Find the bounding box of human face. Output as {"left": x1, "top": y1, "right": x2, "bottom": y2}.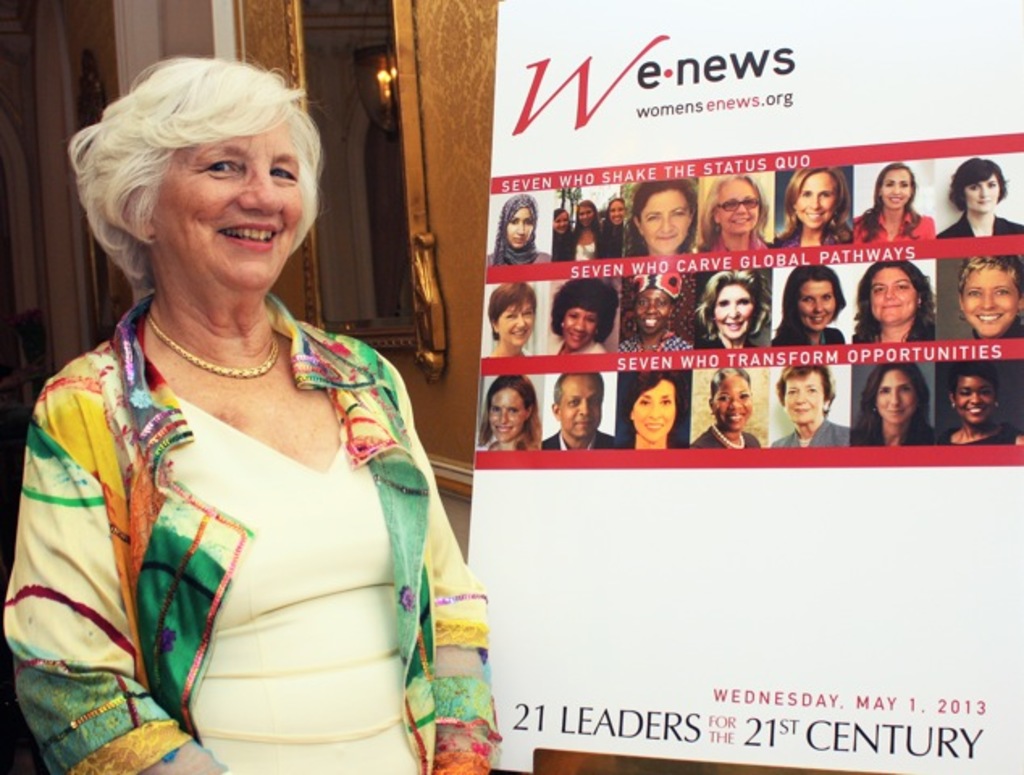
{"left": 630, "top": 381, "right": 680, "bottom": 442}.
